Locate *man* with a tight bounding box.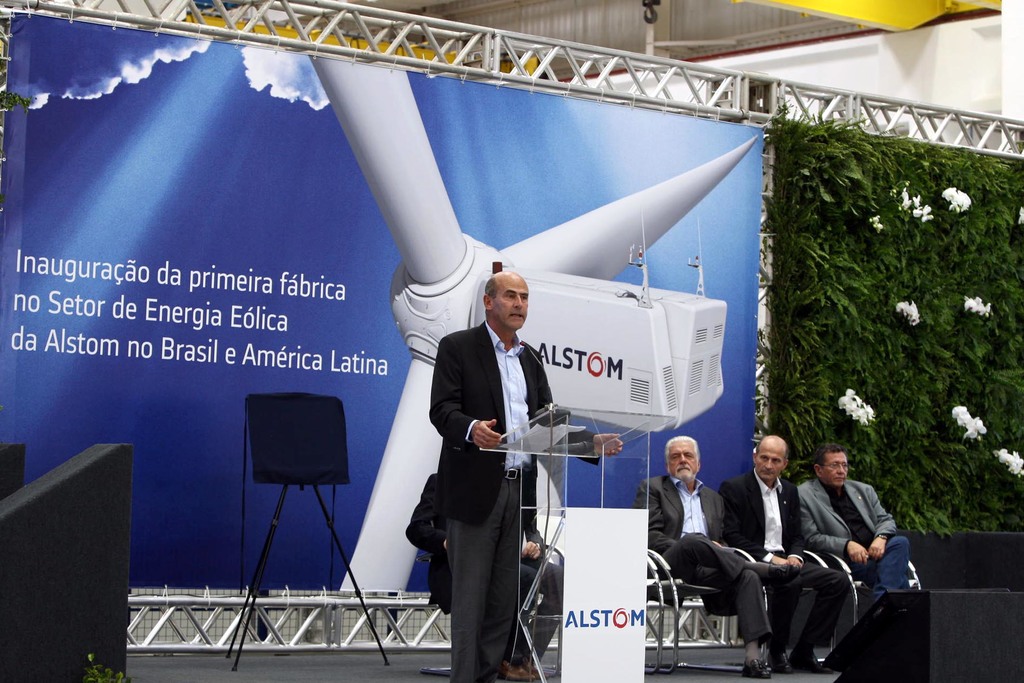
<region>411, 247, 568, 660</region>.
